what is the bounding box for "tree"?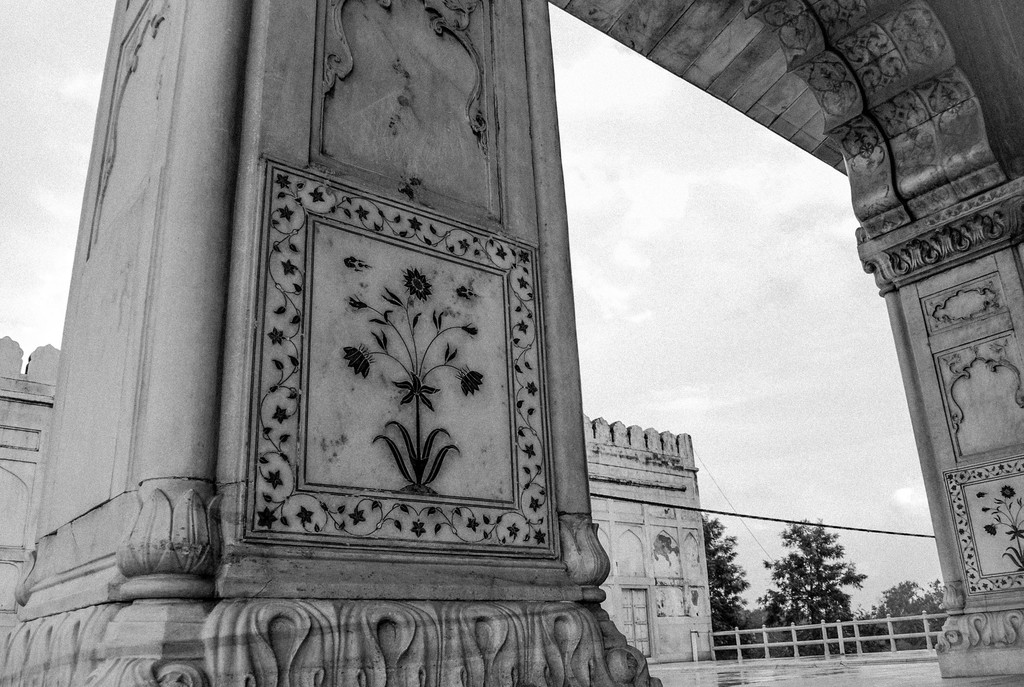
696, 505, 754, 656.
